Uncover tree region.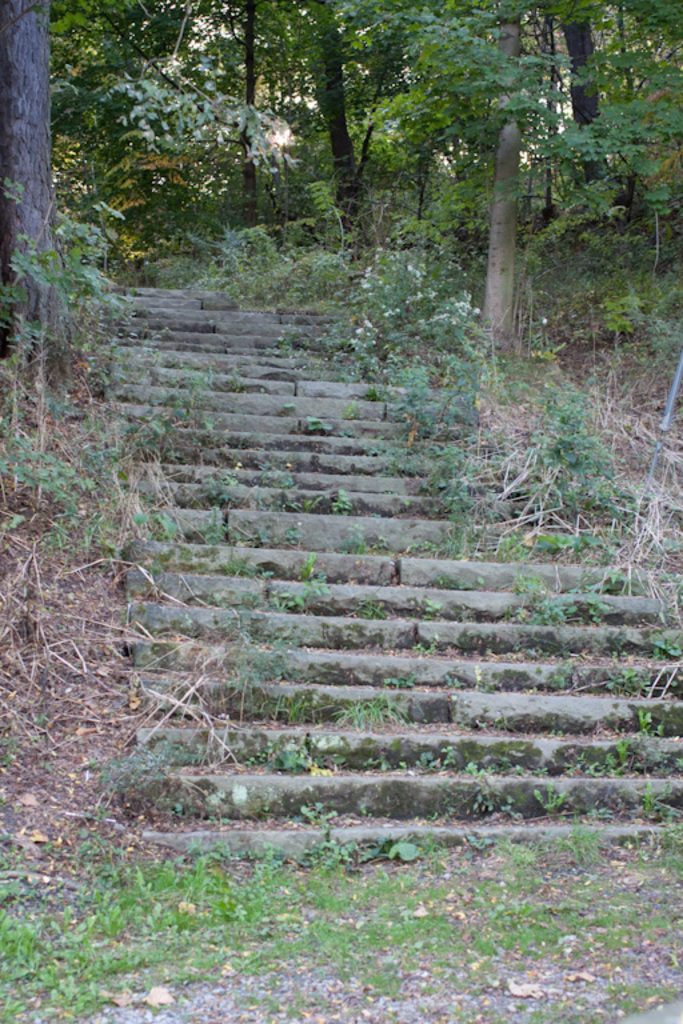
Uncovered: pyautogui.locateOnScreen(0, 0, 168, 381).
